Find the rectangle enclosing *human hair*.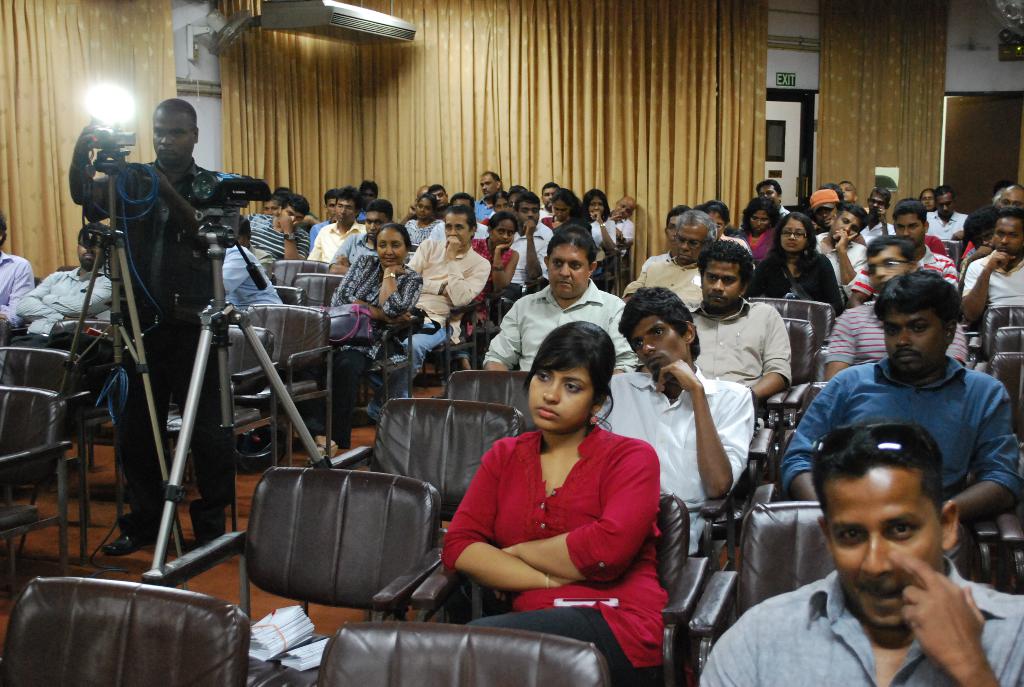
pyautogui.locateOnScreen(701, 198, 731, 227).
